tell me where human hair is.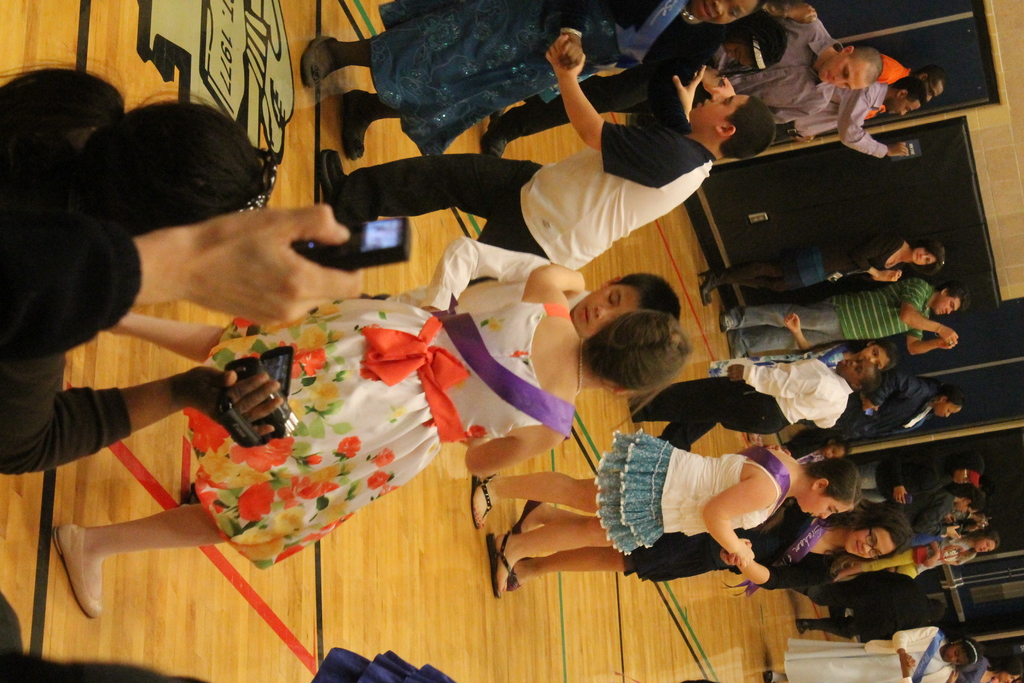
human hair is at crop(959, 525, 1000, 562).
